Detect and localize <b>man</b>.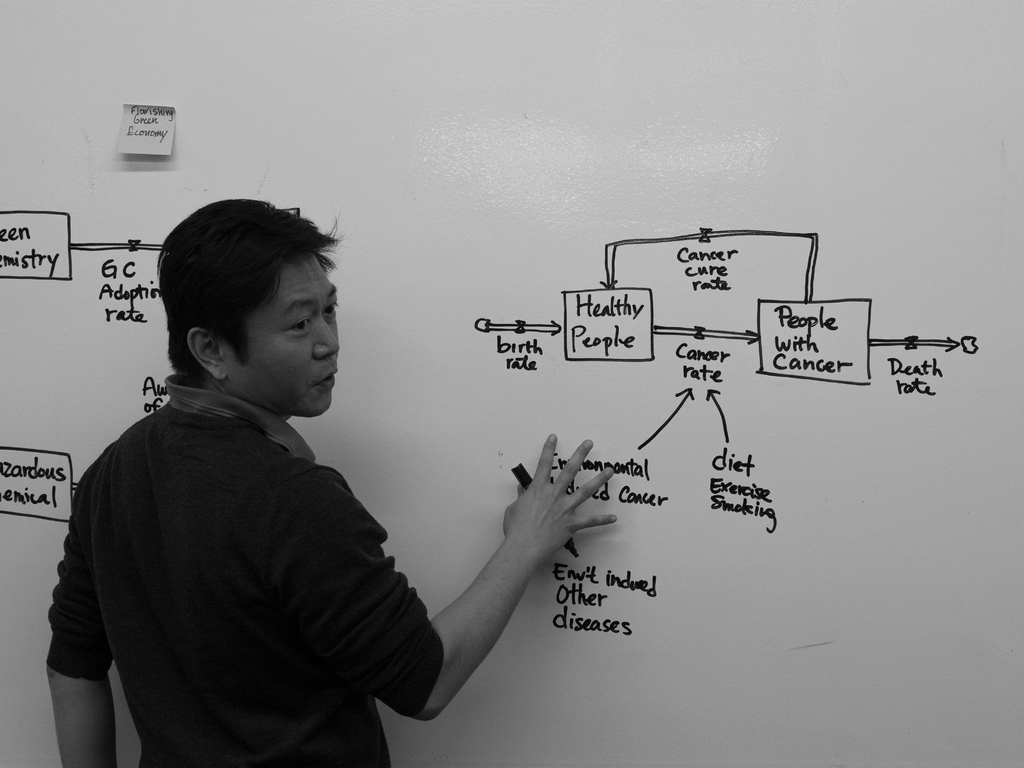
Localized at crop(34, 205, 620, 753).
